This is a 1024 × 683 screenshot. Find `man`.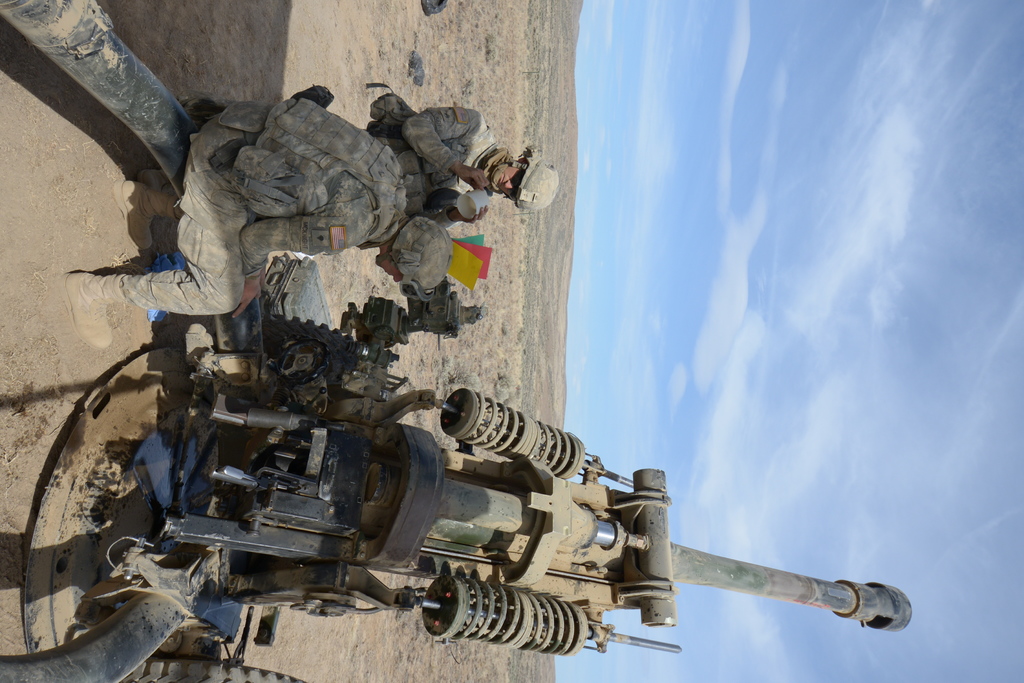
Bounding box: rect(173, 86, 563, 232).
